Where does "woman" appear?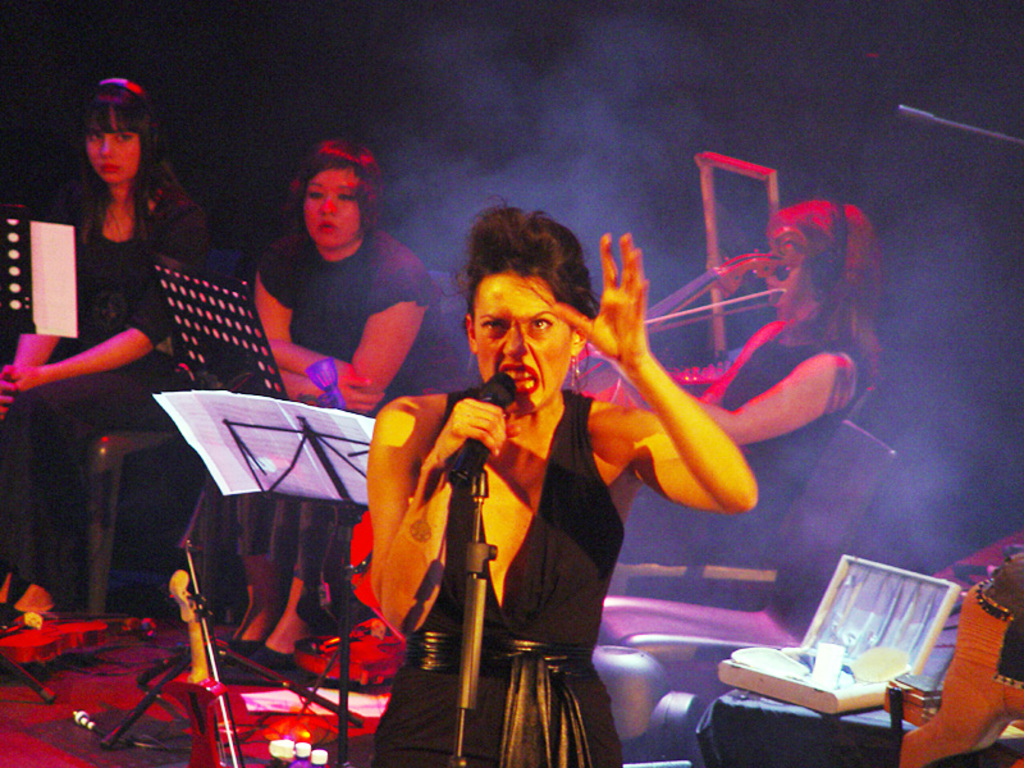
Appears at pyautogui.locateOnScreen(218, 134, 457, 673).
